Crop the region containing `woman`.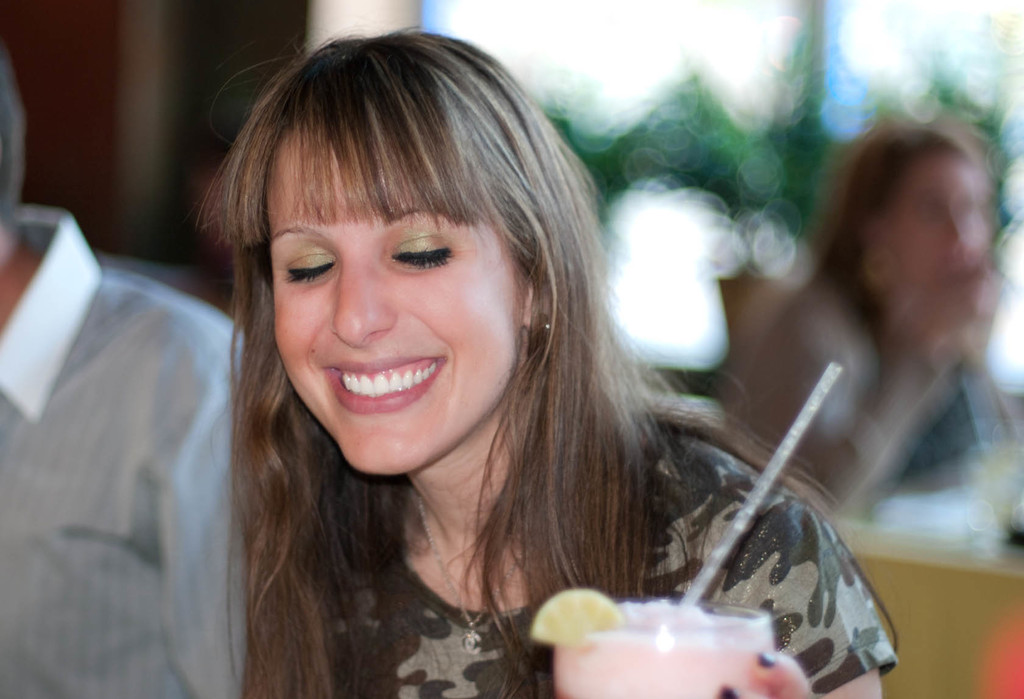
Crop region: (x1=141, y1=49, x2=866, y2=693).
